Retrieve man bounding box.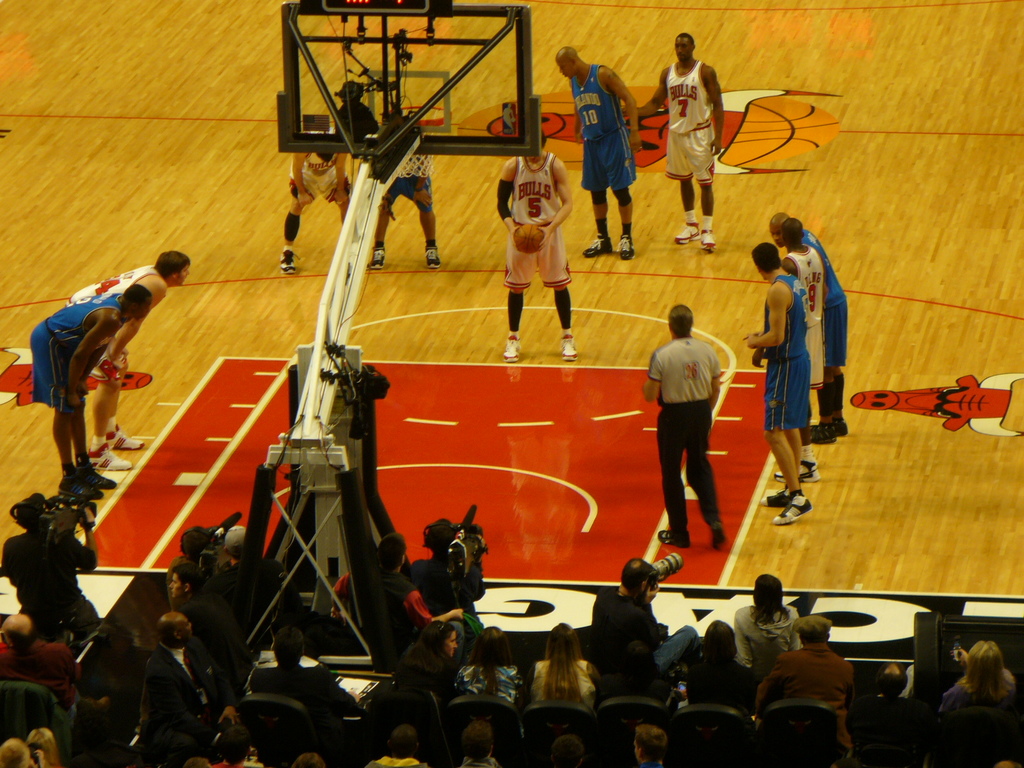
Bounding box: <bbox>0, 614, 79, 703</bbox>.
